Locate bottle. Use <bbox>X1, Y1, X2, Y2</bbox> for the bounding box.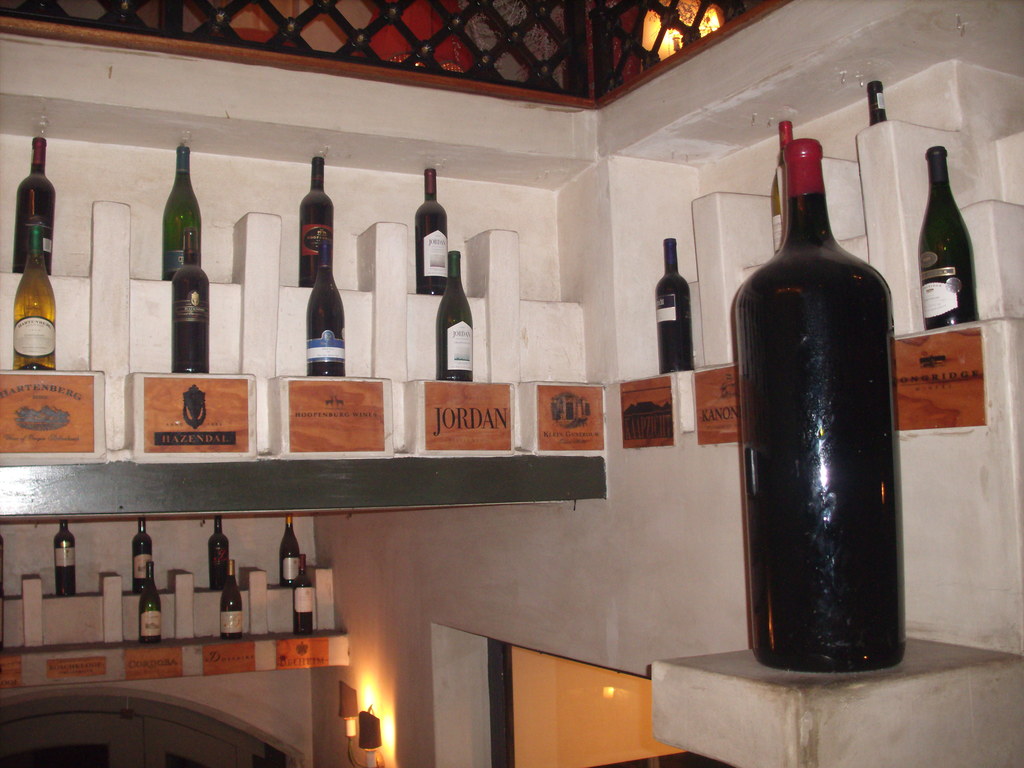
<bbox>295, 157, 339, 287</bbox>.
